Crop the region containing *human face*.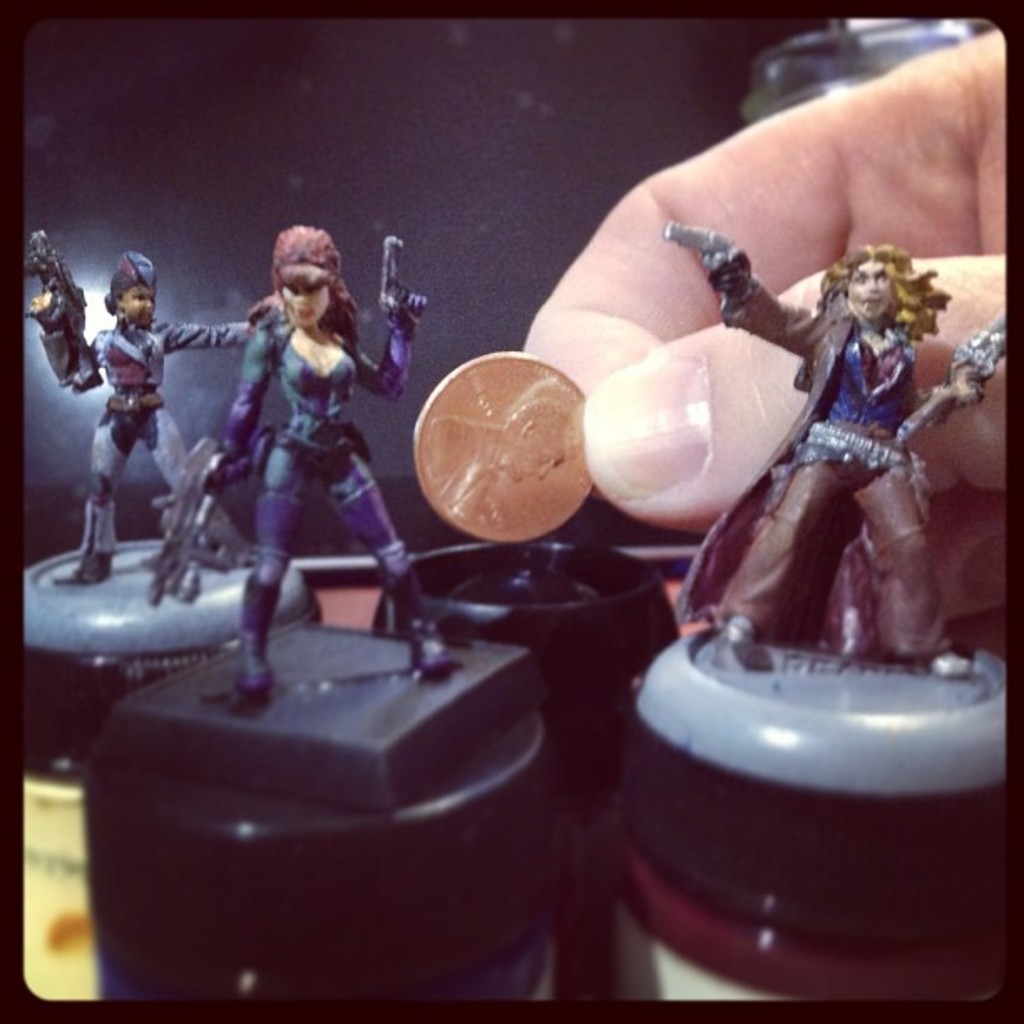
Crop region: x1=274, y1=283, x2=331, y2=326.
